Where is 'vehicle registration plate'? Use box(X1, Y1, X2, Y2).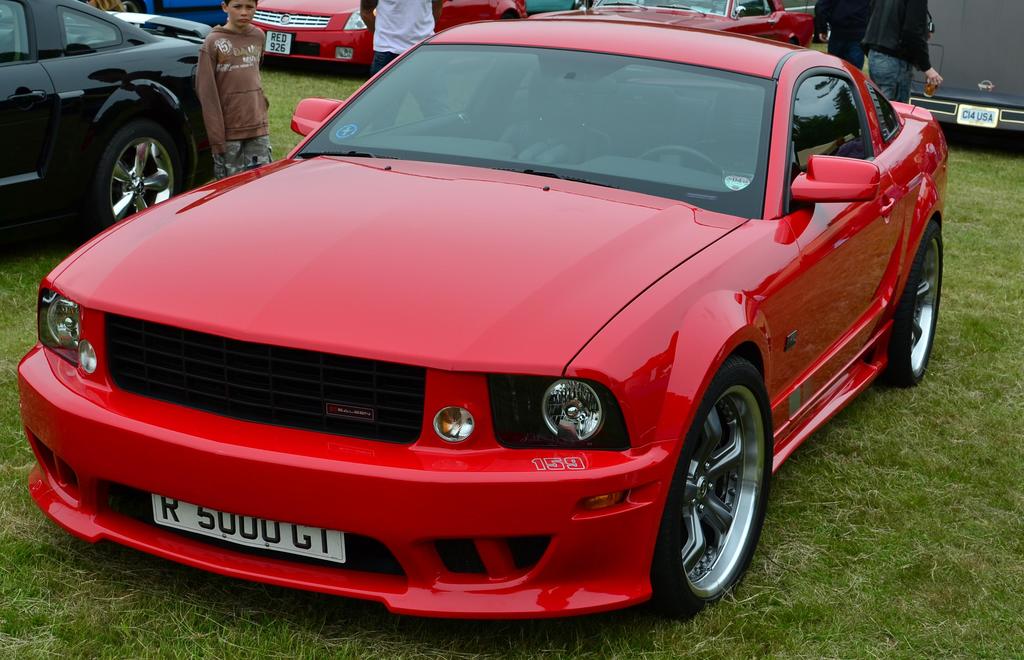
box(150, 488, 347, 565).
